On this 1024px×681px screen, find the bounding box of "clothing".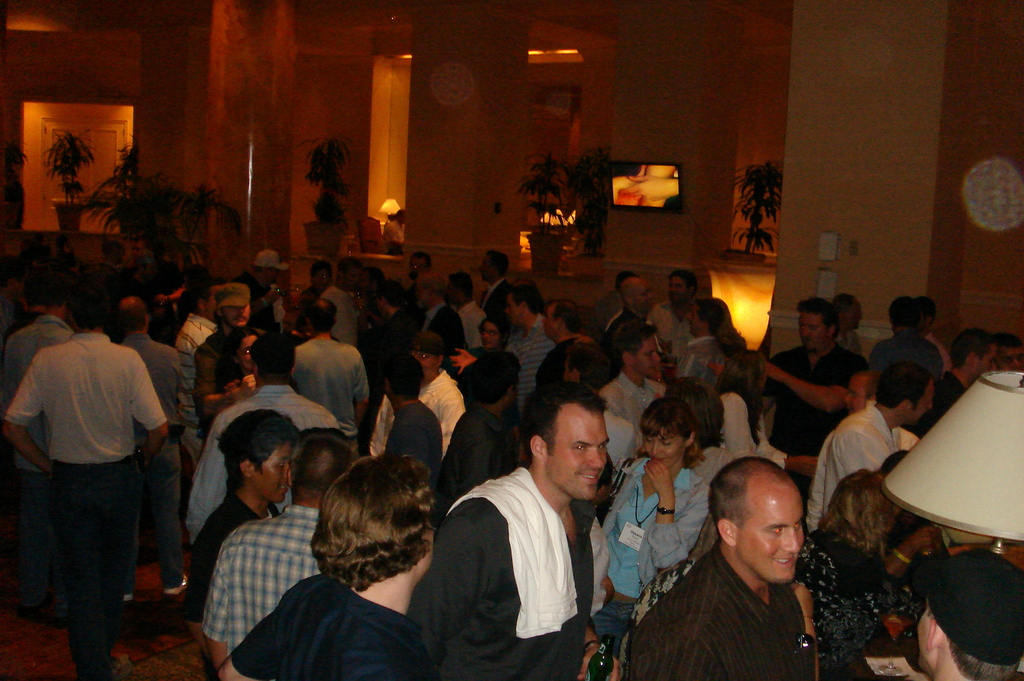
Bounding box: <region>788, 521, 925, 680</region>.
